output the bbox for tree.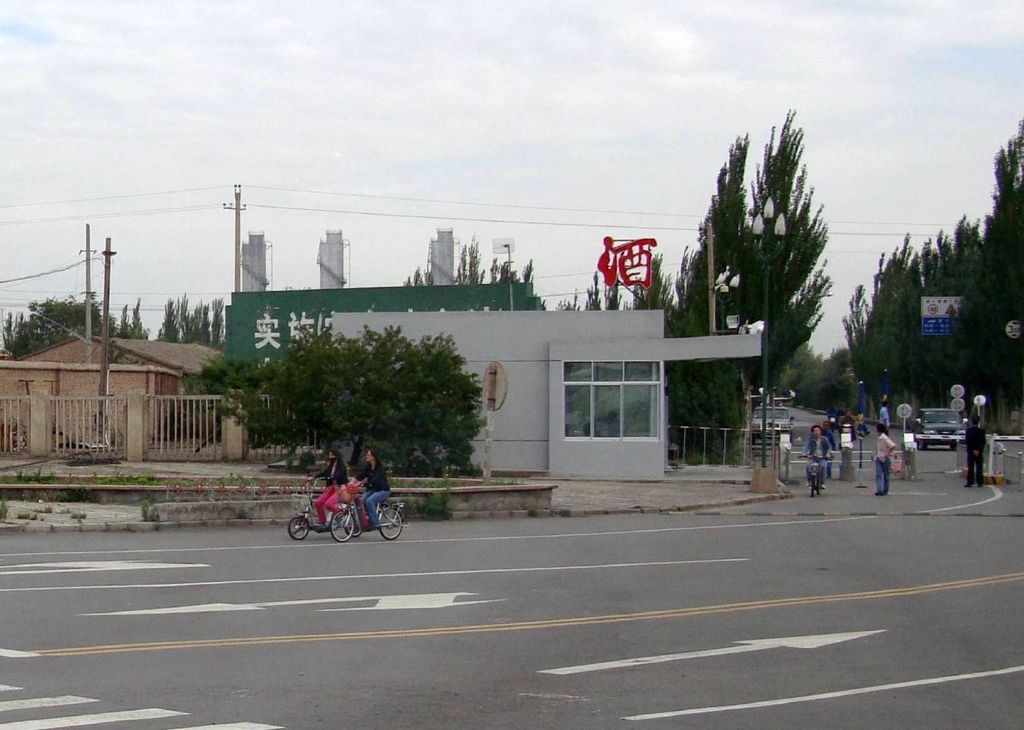
bbox=[0, 299, 142, 351].
